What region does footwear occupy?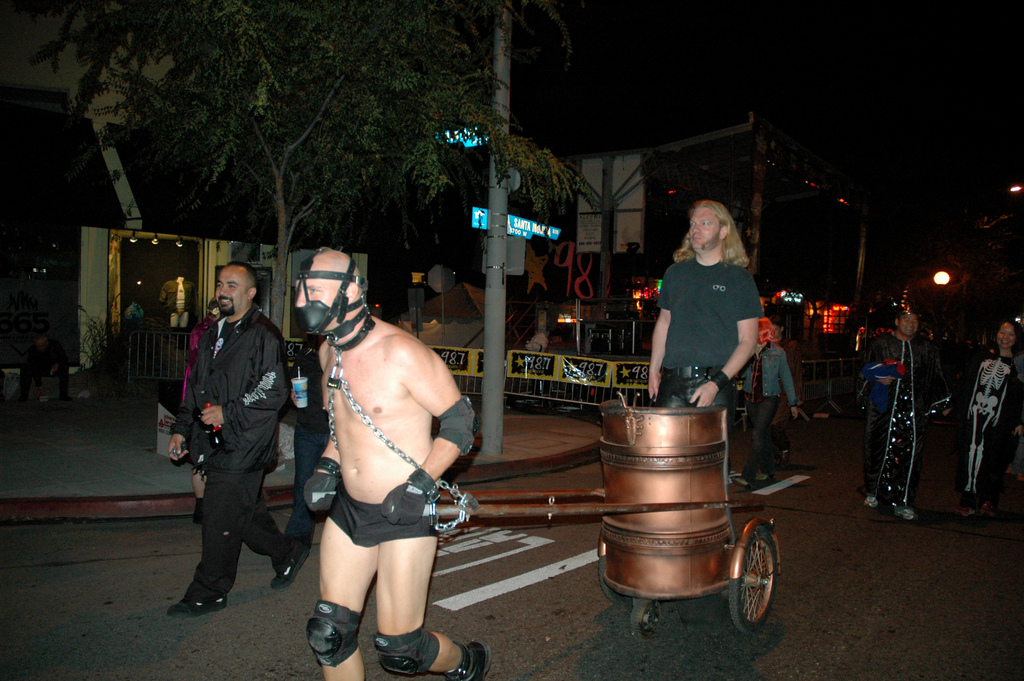
BBox(269, 548, 308, 589).
